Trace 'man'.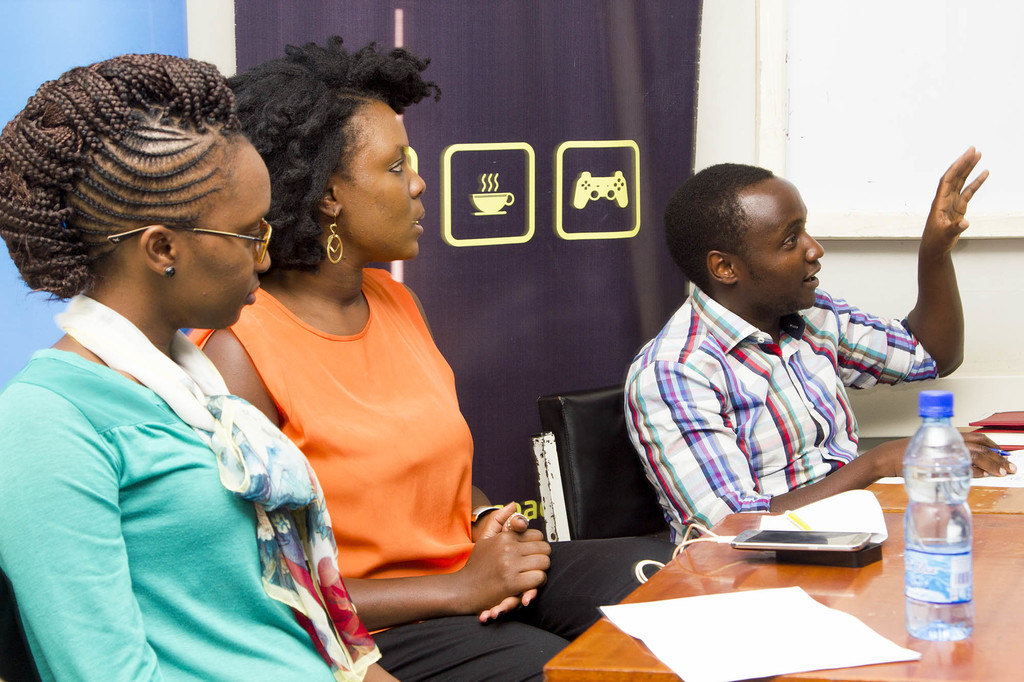
Traced to region(616, 145, 993, 557).
